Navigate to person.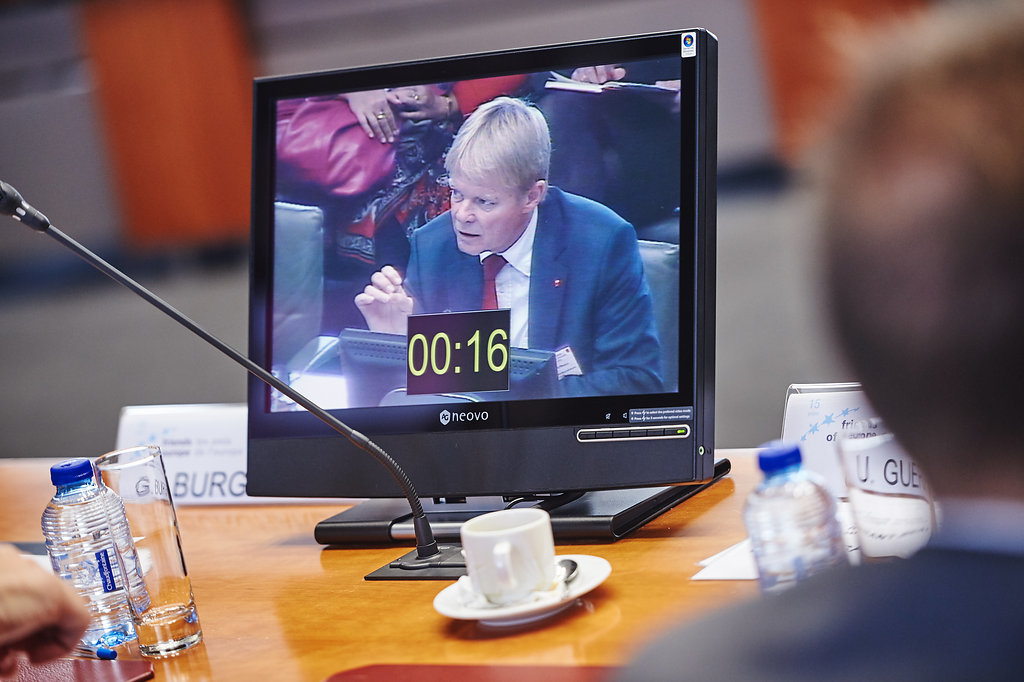
Navigation target: (0,539,94,681).
